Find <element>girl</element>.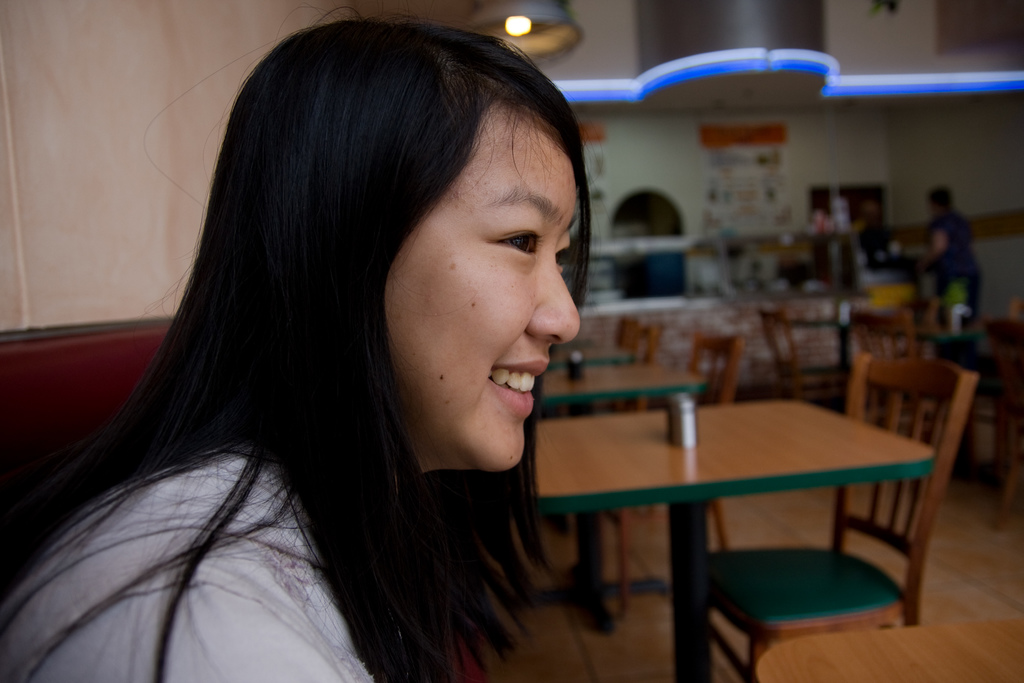
x1=0, y1=6, x2=611, y2=682.
